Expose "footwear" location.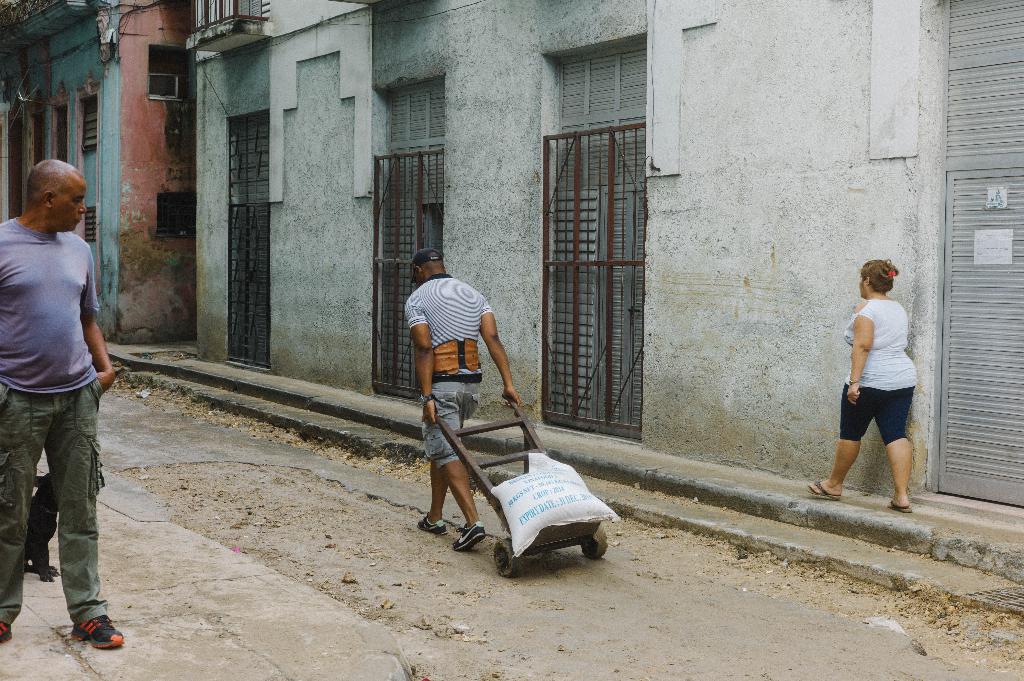
Exposed at {"x1": 72, "y1": 616, "x2": 123, "y2": 650}.
